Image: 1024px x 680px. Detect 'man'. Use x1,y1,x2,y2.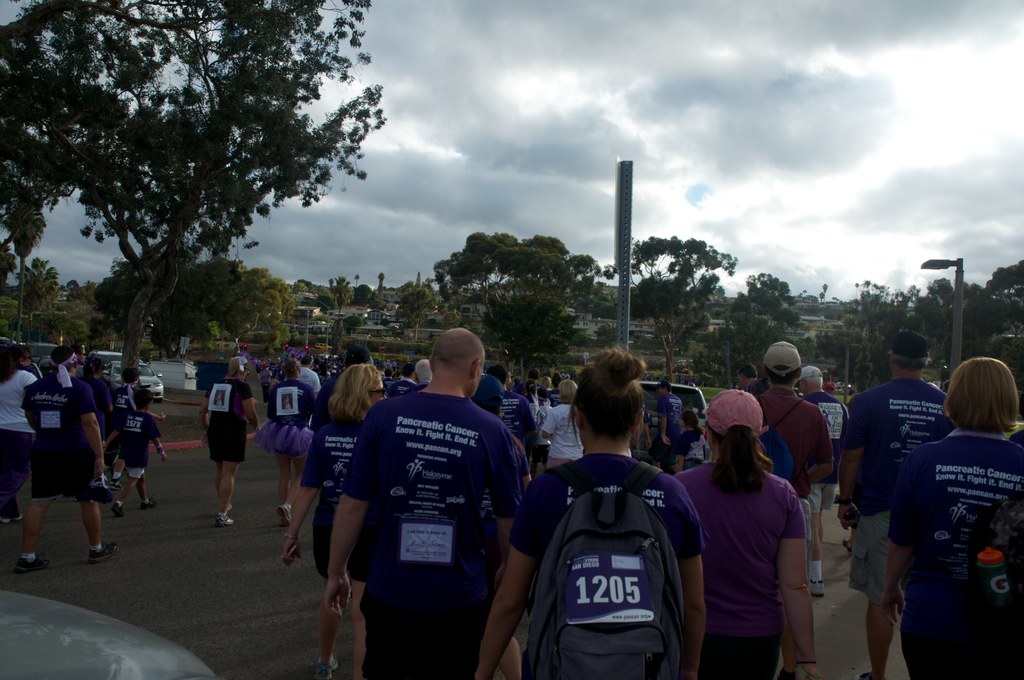
14,345,119,569.
